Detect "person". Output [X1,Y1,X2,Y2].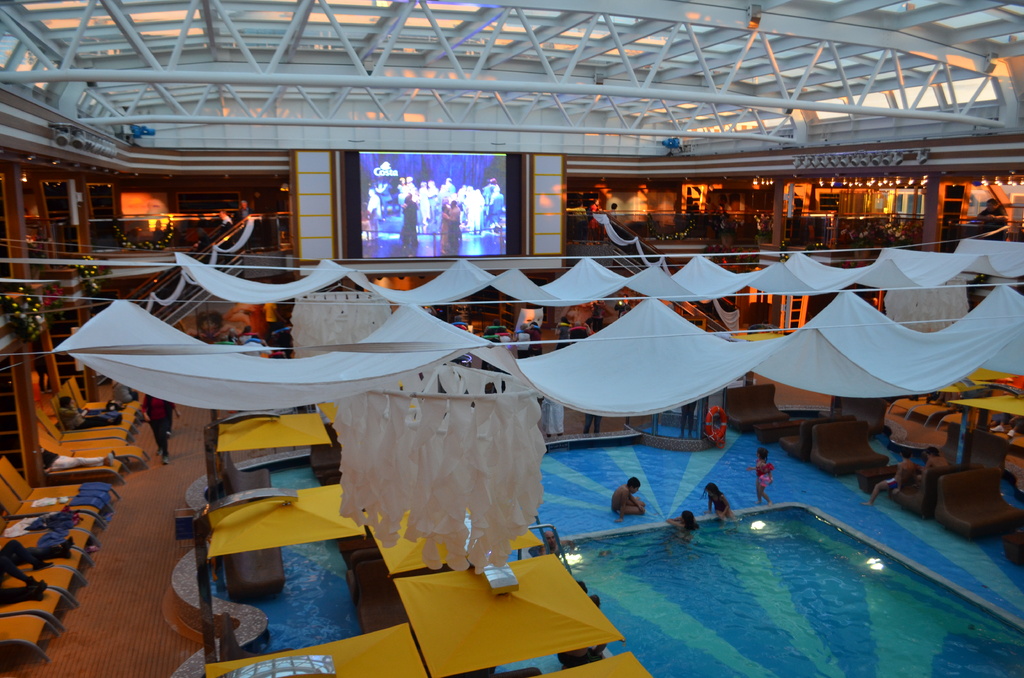
[609,474,650,514].
